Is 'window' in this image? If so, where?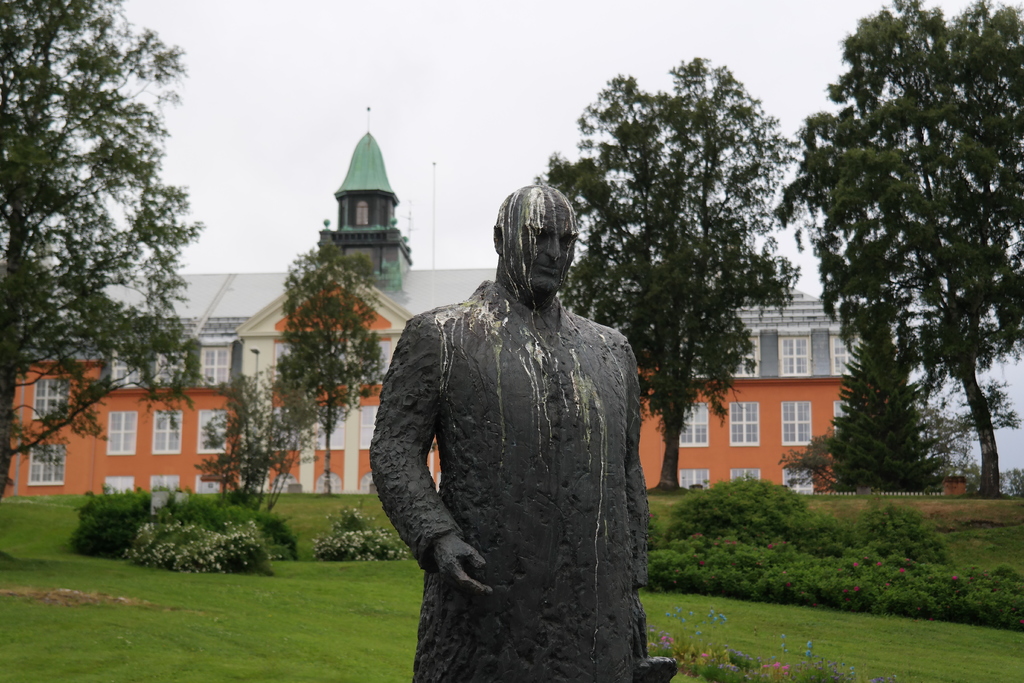
Yes, at box(782, 463, 815, 495).
